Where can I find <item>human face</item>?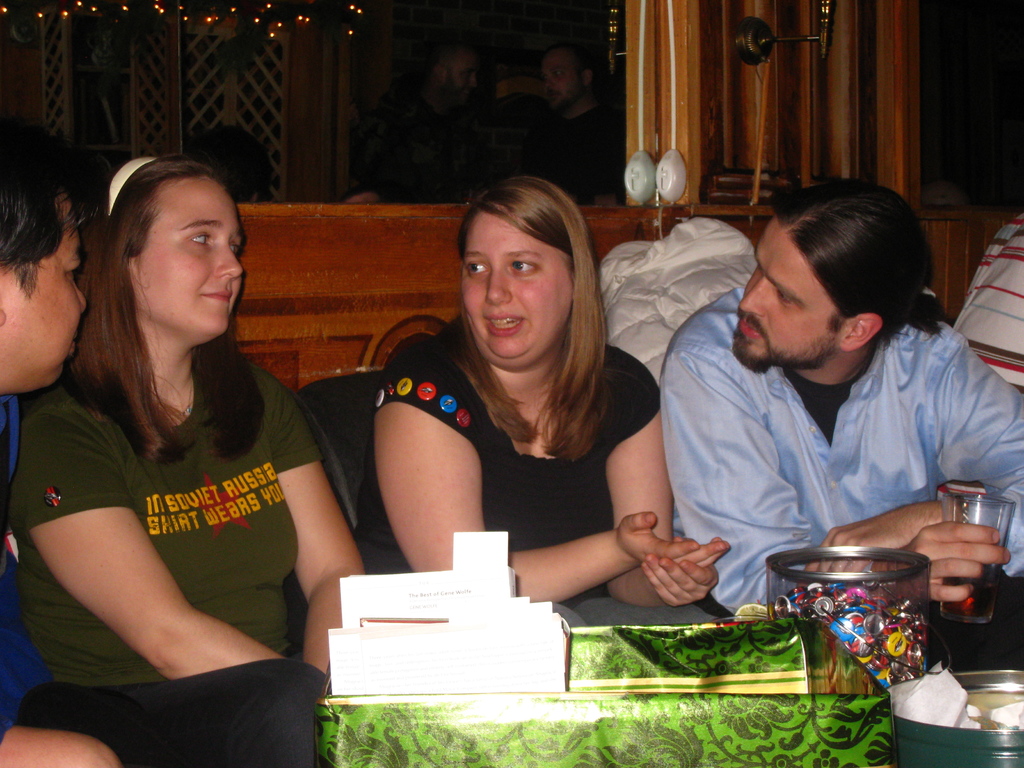
You can find it at crop(466, 212, 568, 360).
